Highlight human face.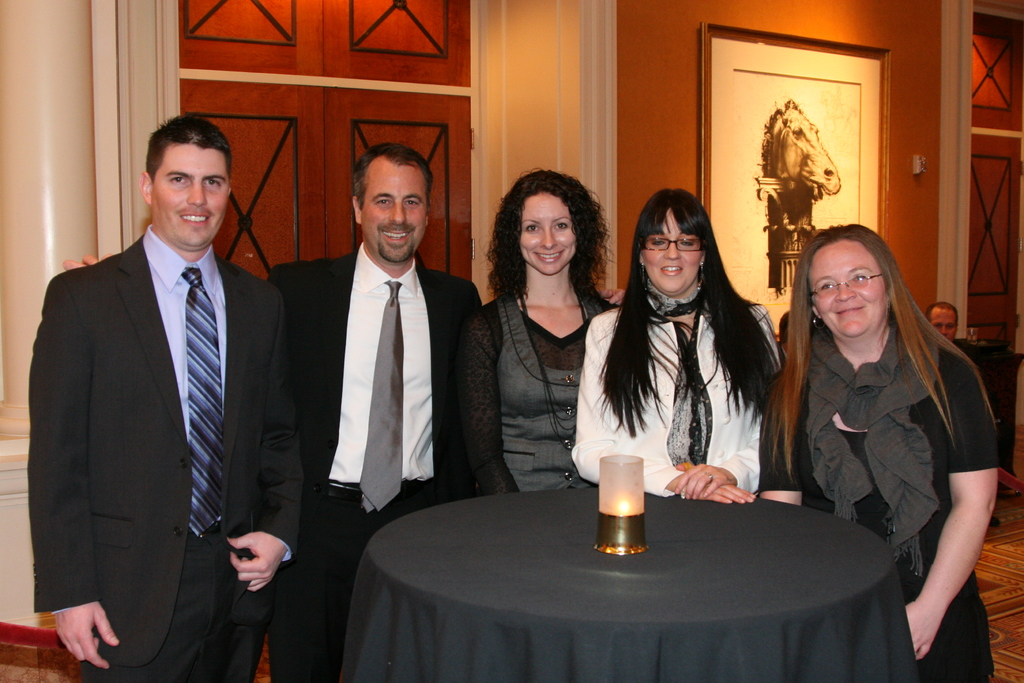
Highlighted region: locate(360, 165, 426, 263).
